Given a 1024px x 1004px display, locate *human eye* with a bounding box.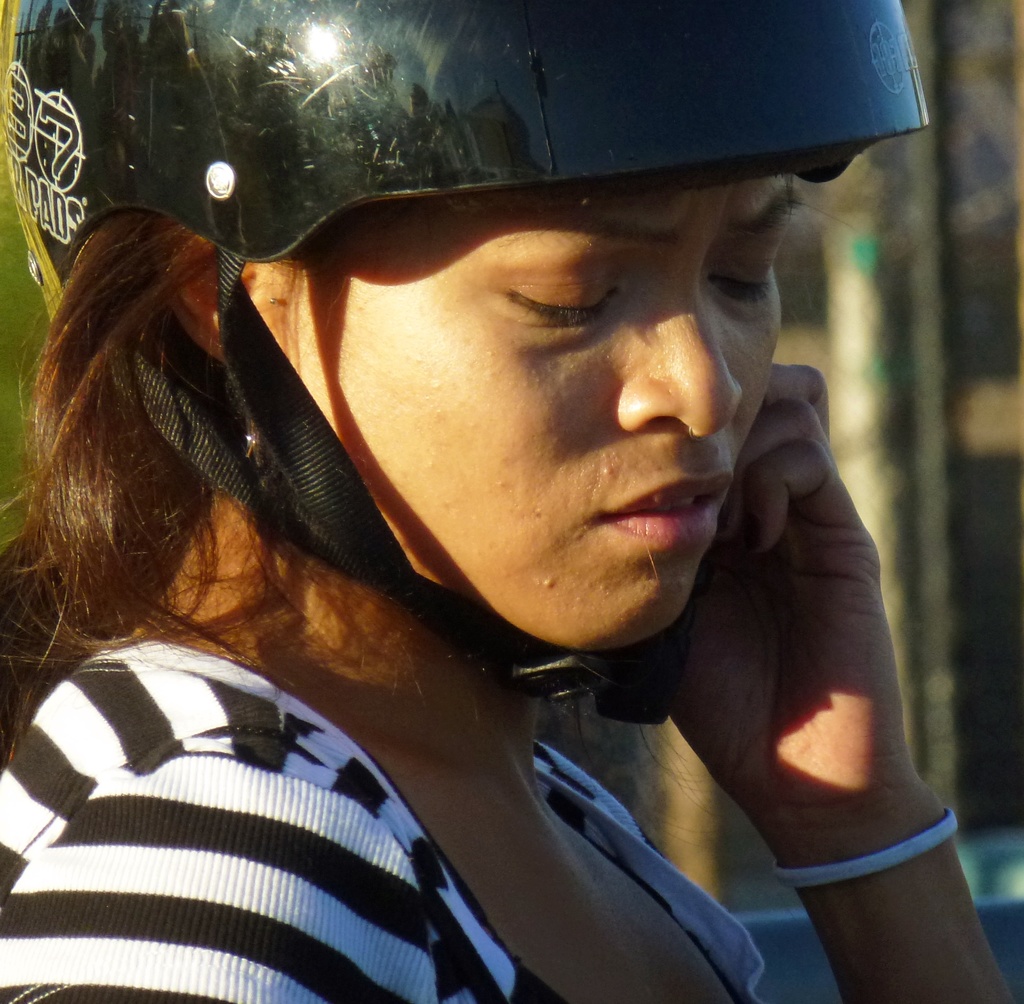
Located: (494, 264, 627, 331).
